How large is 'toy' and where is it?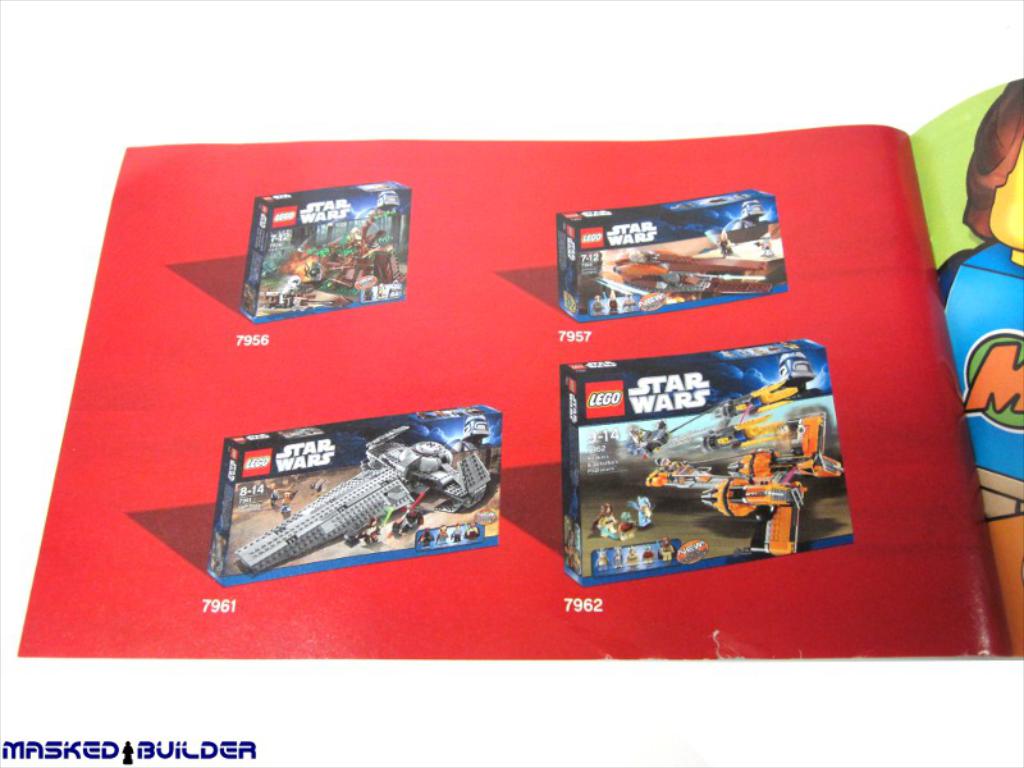
Bounding box: 593 545 612 571.
